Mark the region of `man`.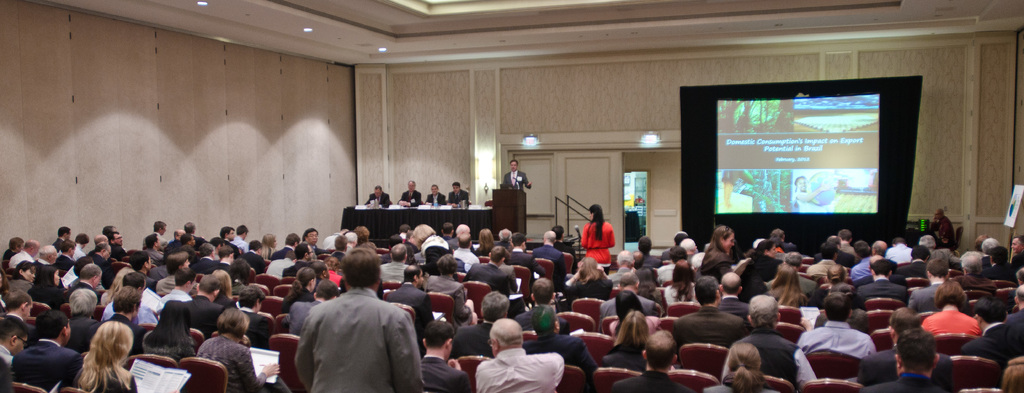
Region: crop(237, 285, 275, 349).
